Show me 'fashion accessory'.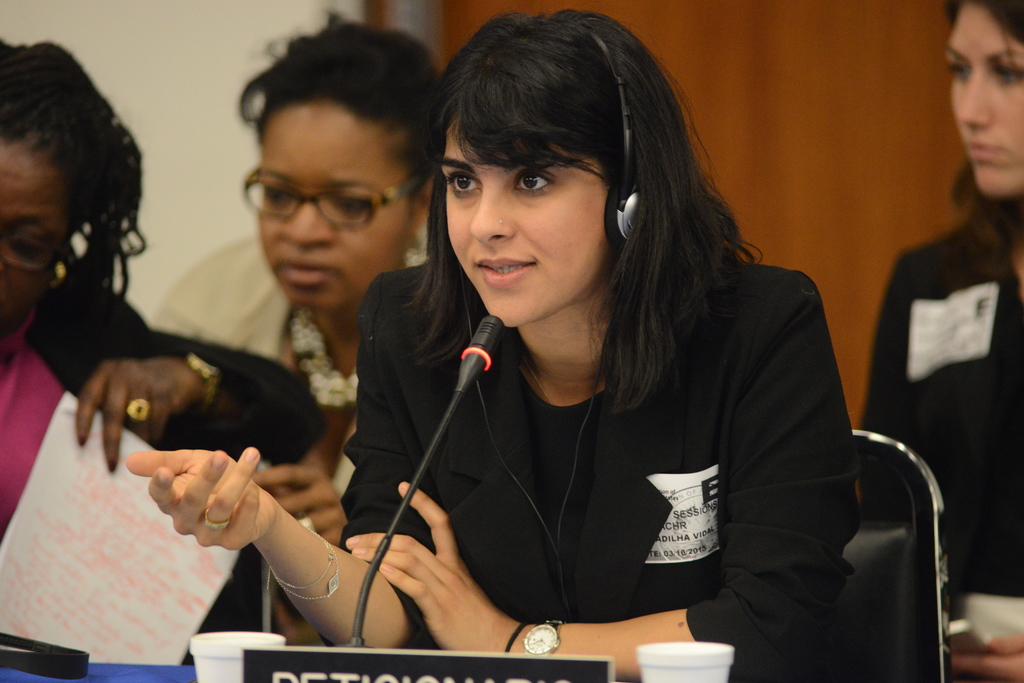
'fashion accessory' is here: (x1=524, y1=615, x2=565, y2=659).
